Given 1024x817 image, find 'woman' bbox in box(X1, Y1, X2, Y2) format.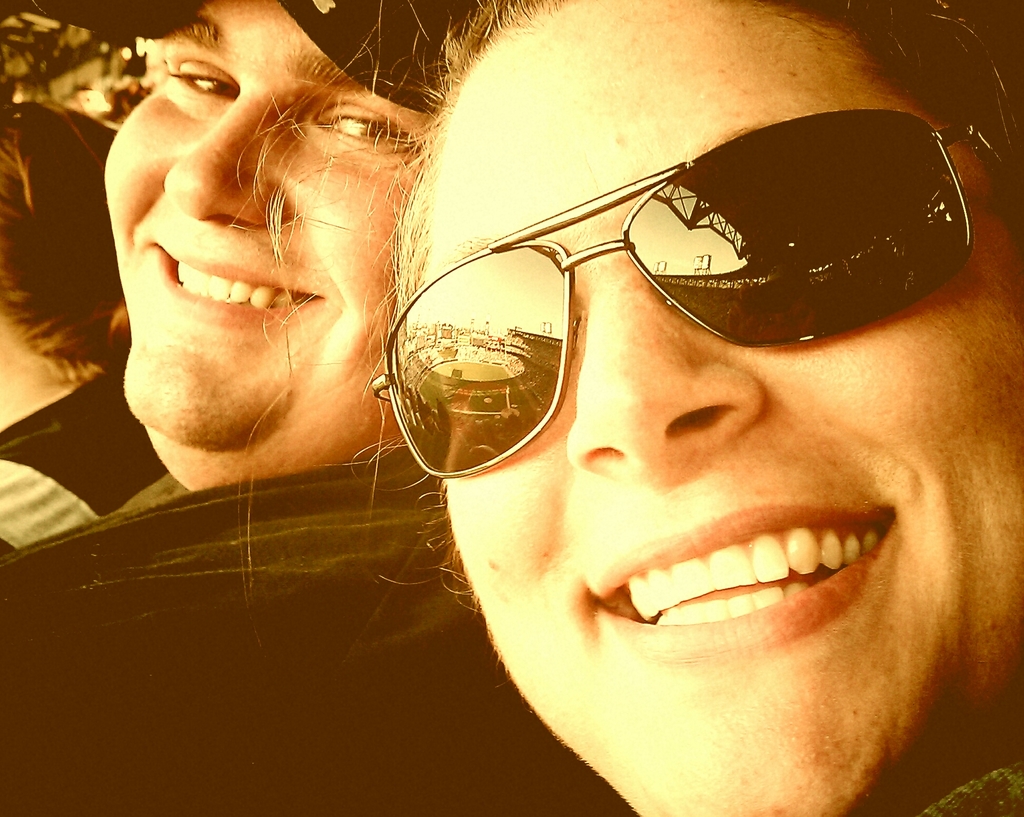
box(197, 0, 1023, 813).
